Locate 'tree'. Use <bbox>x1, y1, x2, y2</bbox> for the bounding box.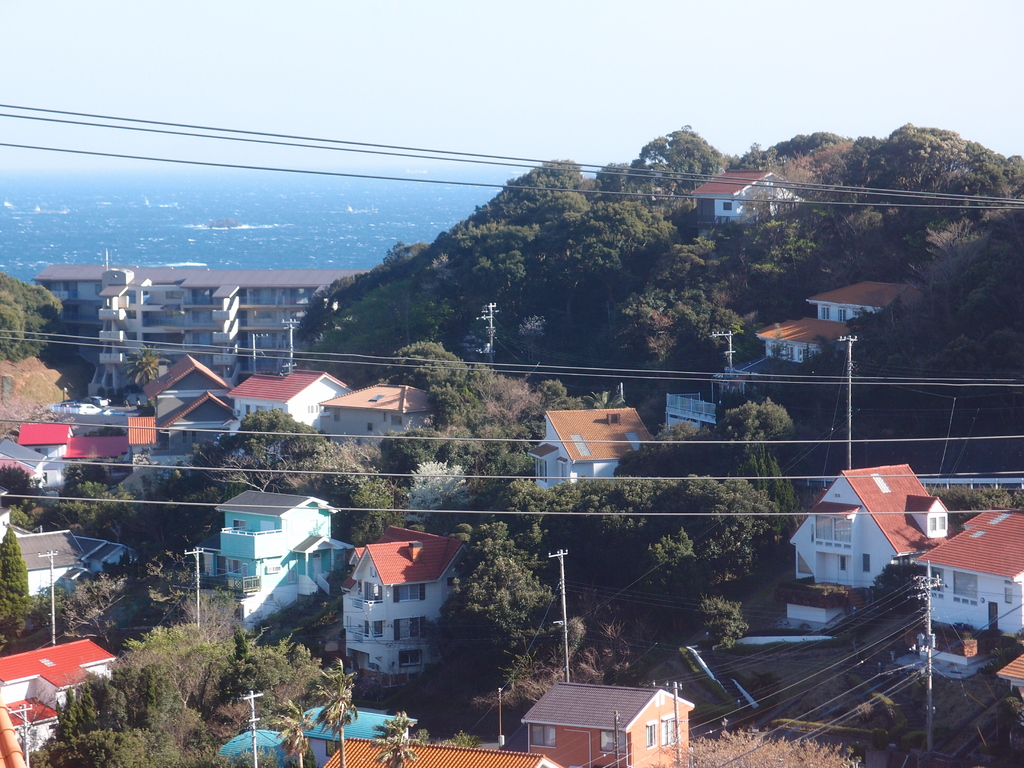
<bbox>145, 548, 206, 622</bbox>.
